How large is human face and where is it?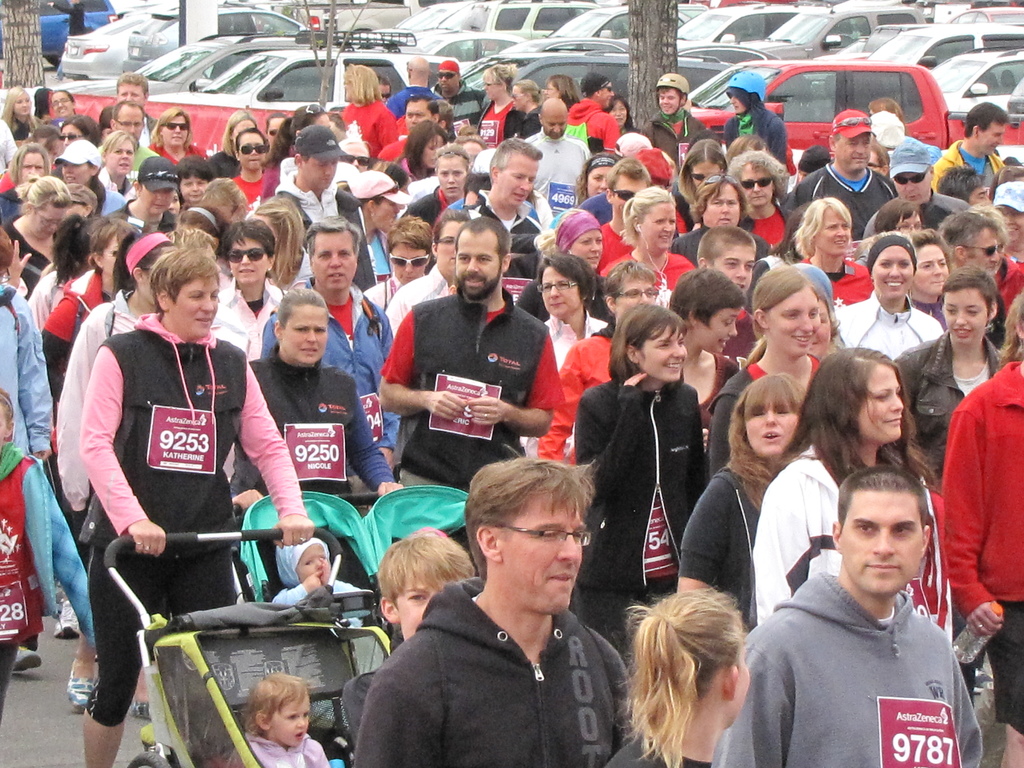
Bounding box: crop(693, 158, 718, 191).
